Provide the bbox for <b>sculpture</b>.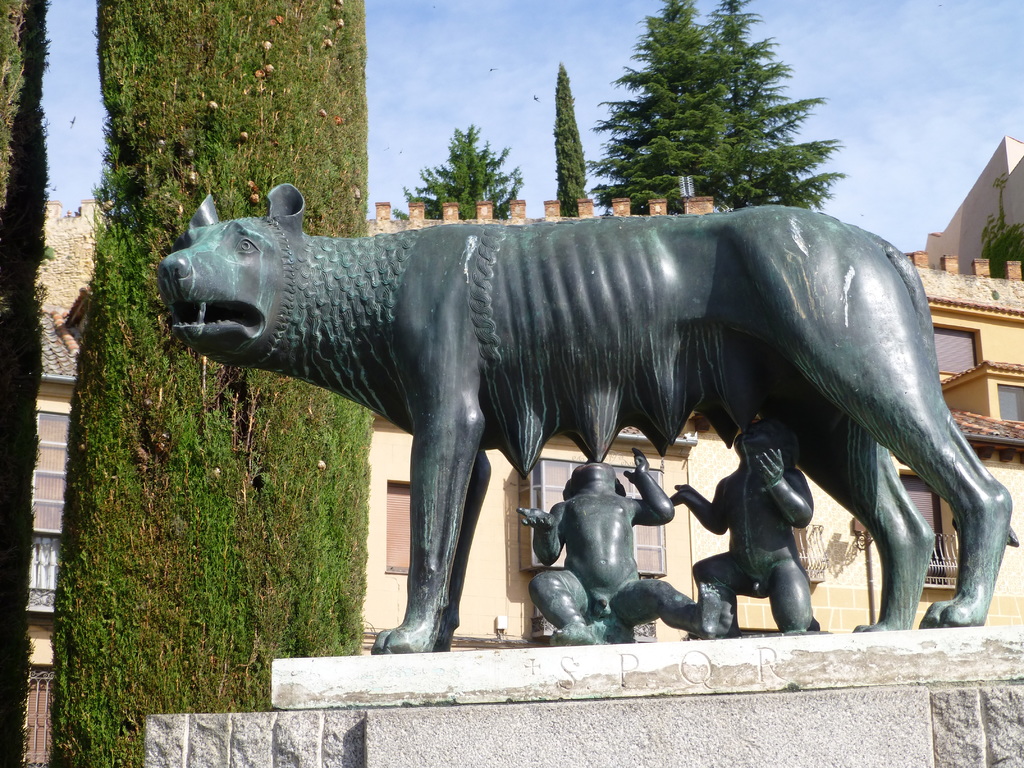
select_region(182, 189, 1005, 678).
